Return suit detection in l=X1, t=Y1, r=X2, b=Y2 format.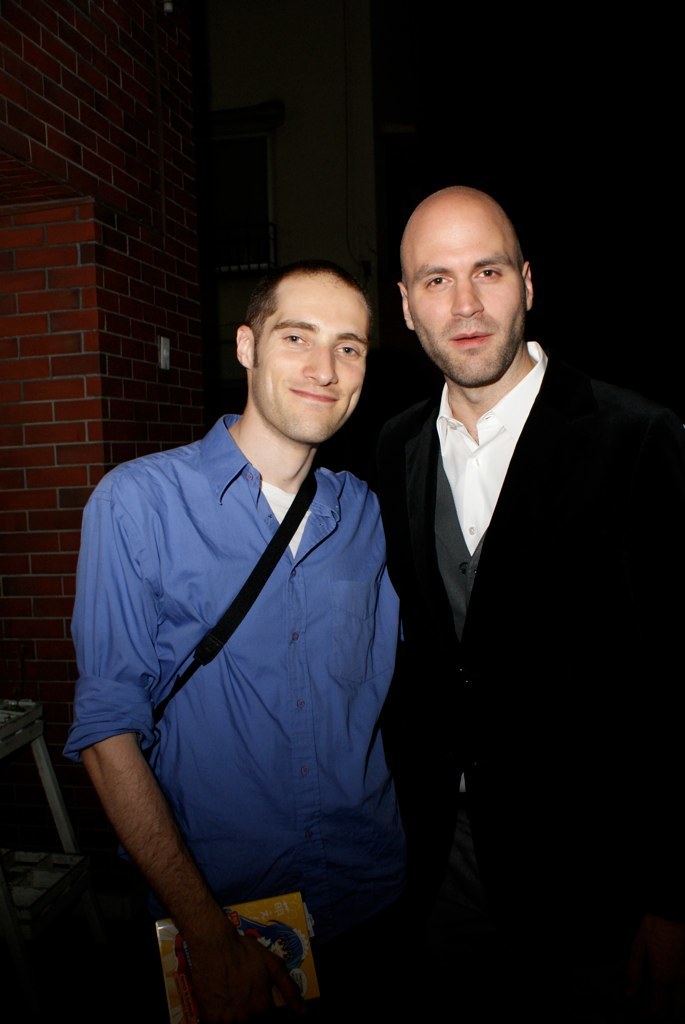
l=65, t=409, r=407, b=920.
